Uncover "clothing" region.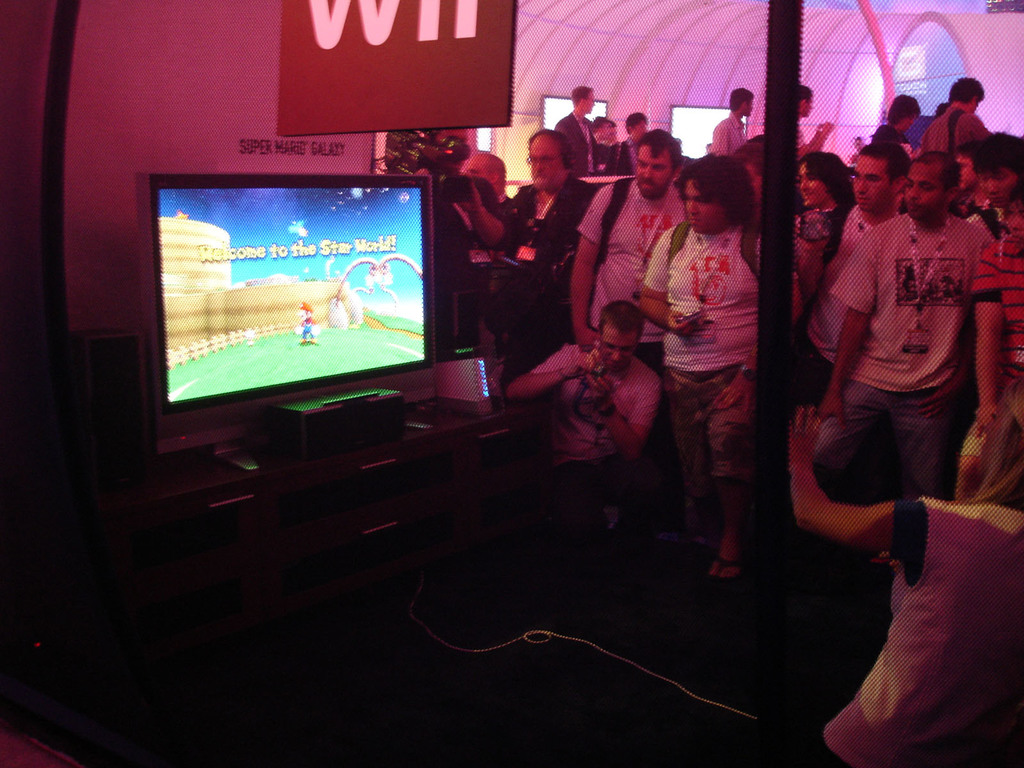
Uncovered: (left=554, top=110, right=605, bottom=172).
